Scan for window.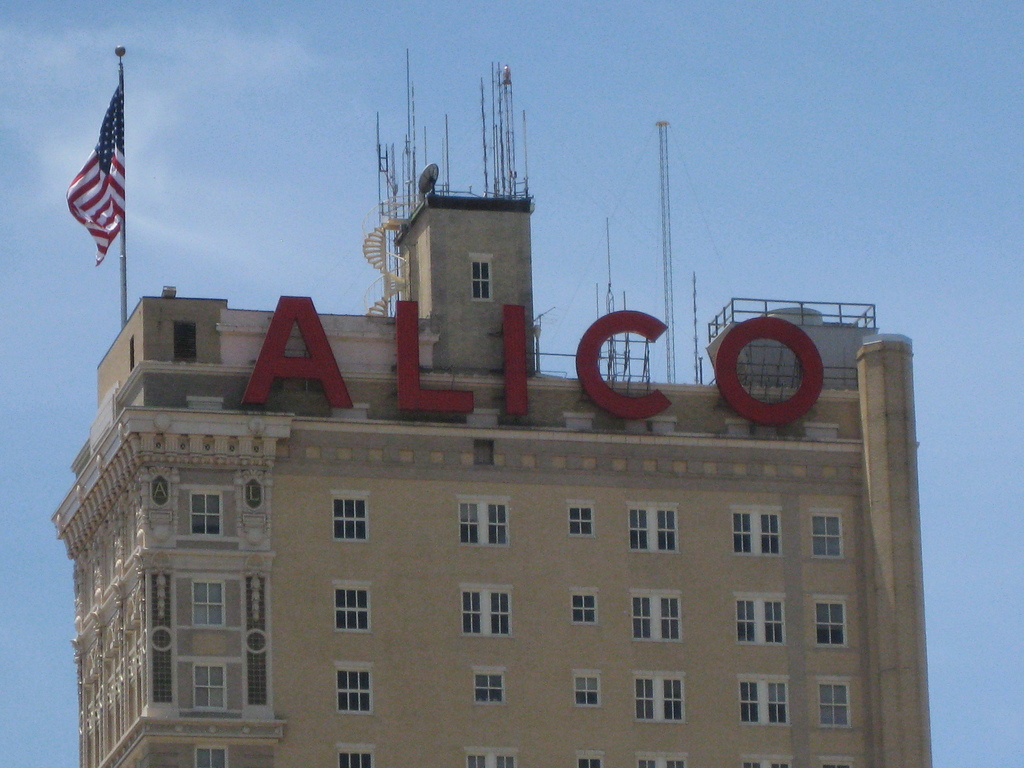
Scan result: x1=192 y1=660 x2=232 y2=712.
